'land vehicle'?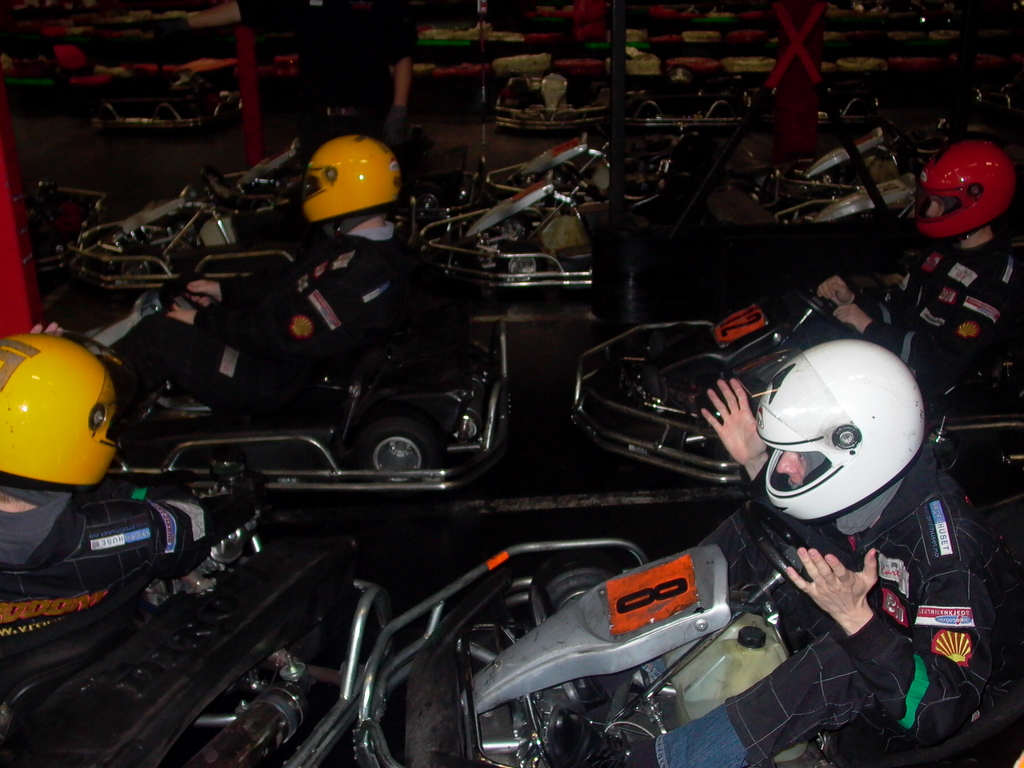
(503, 72, 609, 129)
